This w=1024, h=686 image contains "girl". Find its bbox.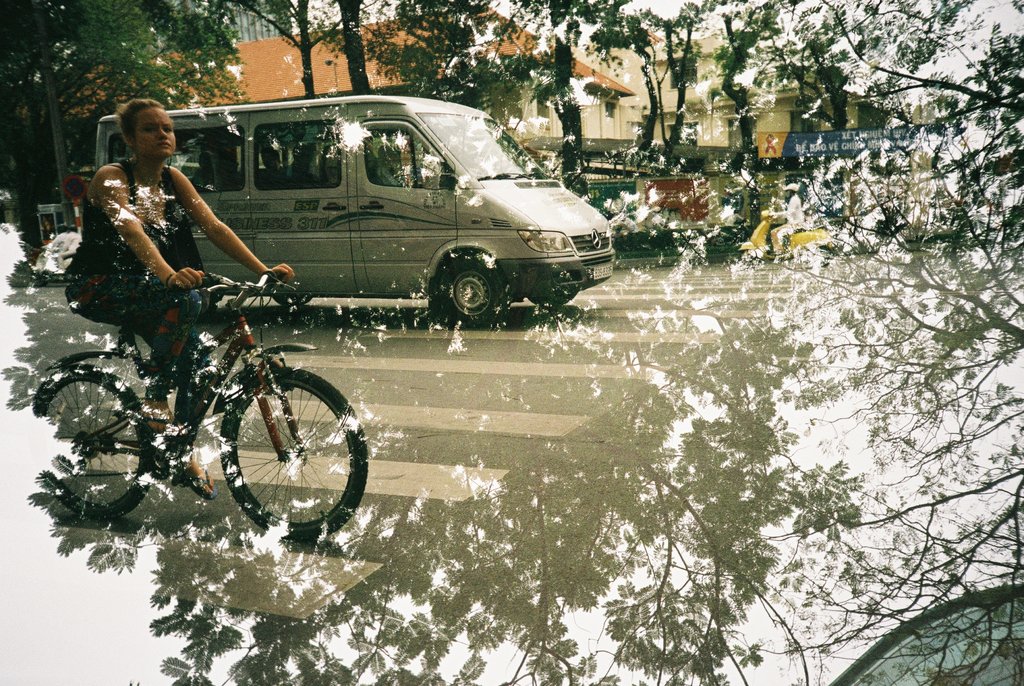
[63, 97, 294, 499].
